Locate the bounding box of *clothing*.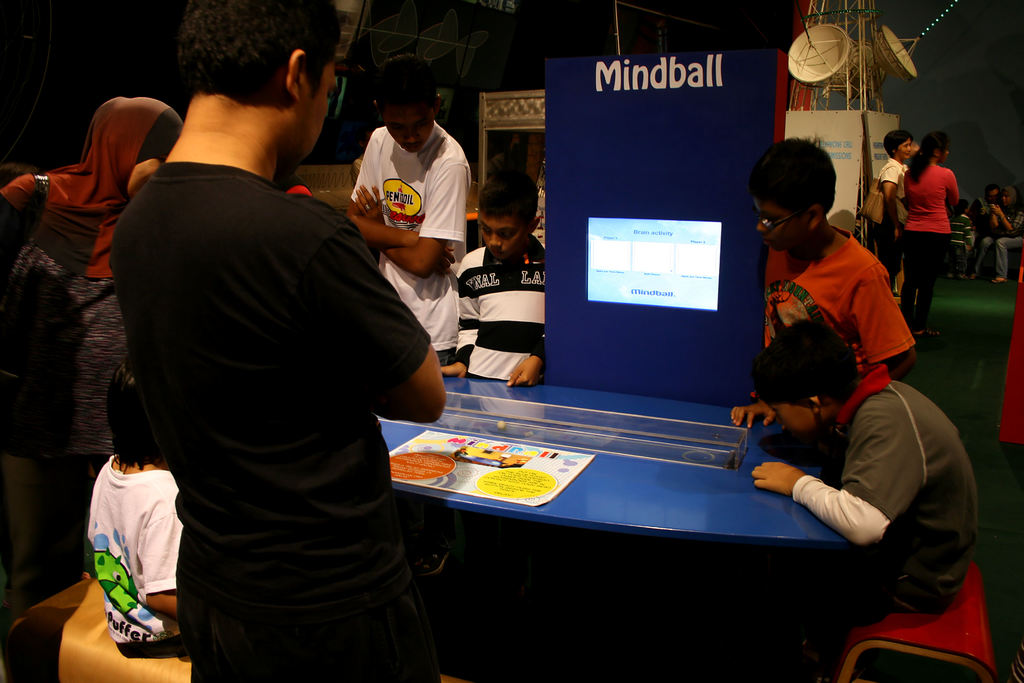
Bounding box: {"x1": 762, "y1": 222, "x2": 920, "y2": 370}.
